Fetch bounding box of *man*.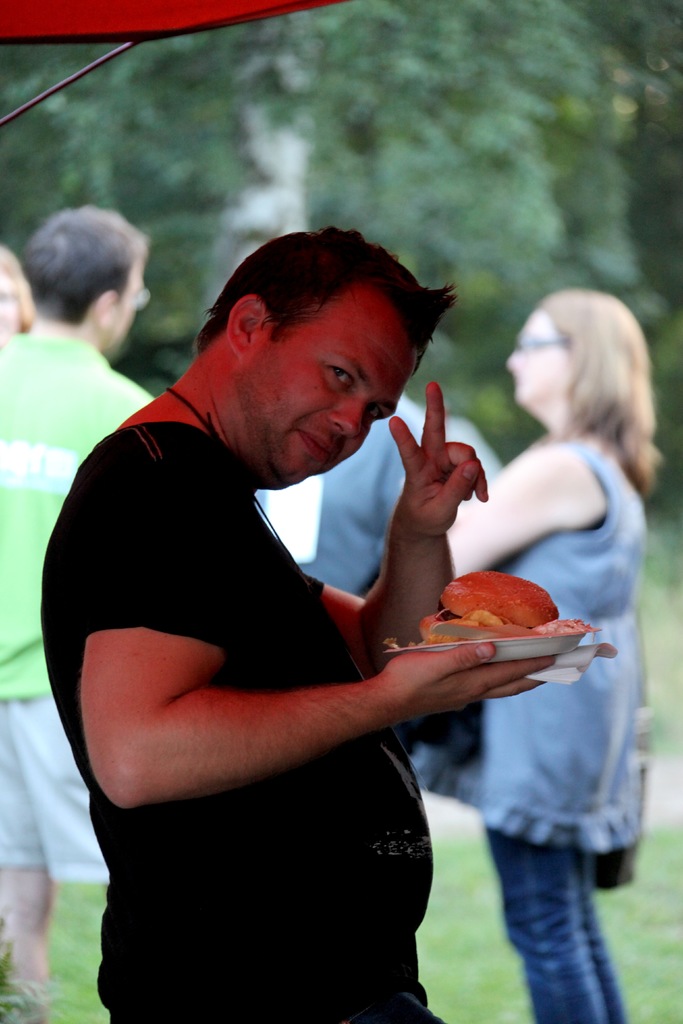
Bbox: {"left": 56, "top": 210, "right": 601, "bottom": 1008}.
